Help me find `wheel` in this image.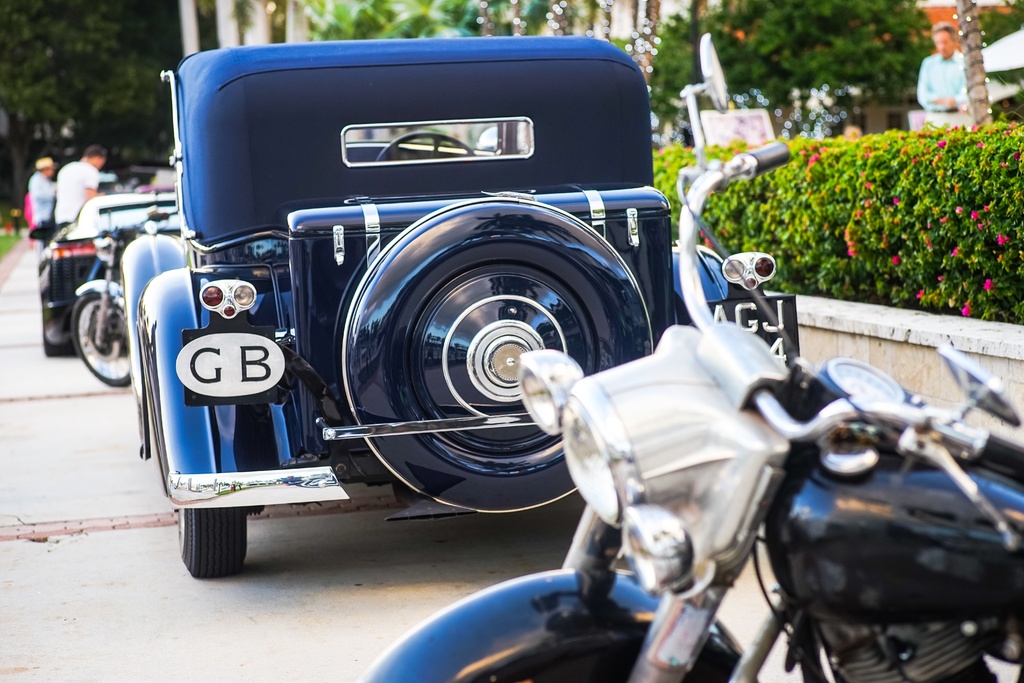
Found it: {"x1": 172, "y1": 508, "x2": 247, "y2": 575}.
